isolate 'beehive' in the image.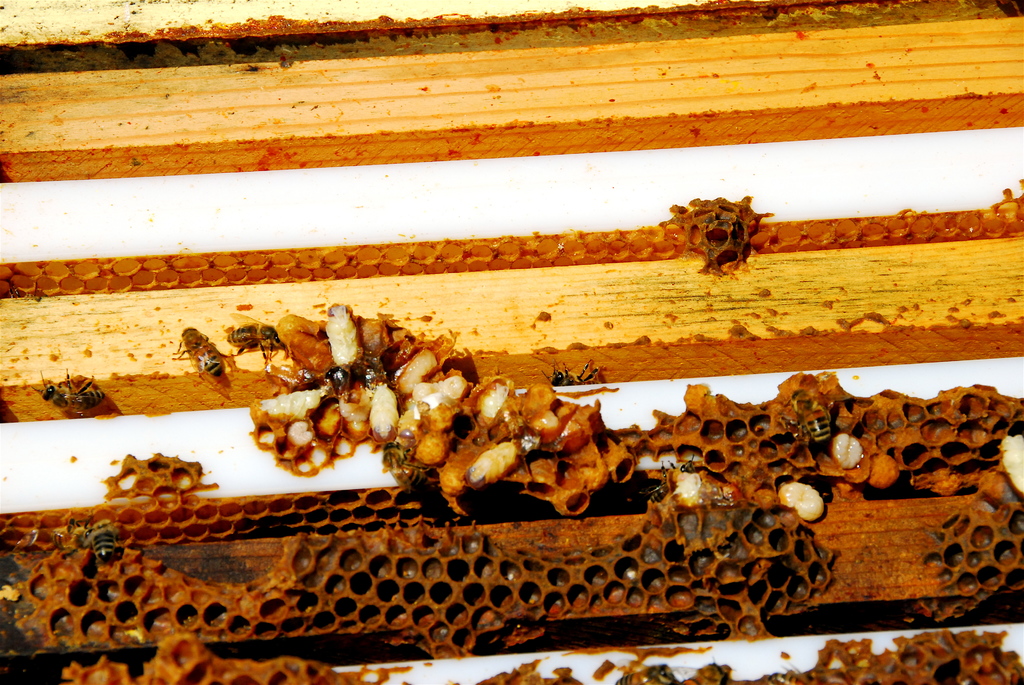
Isolated region: [left=0, top=0, right=1023, bottom=684].
